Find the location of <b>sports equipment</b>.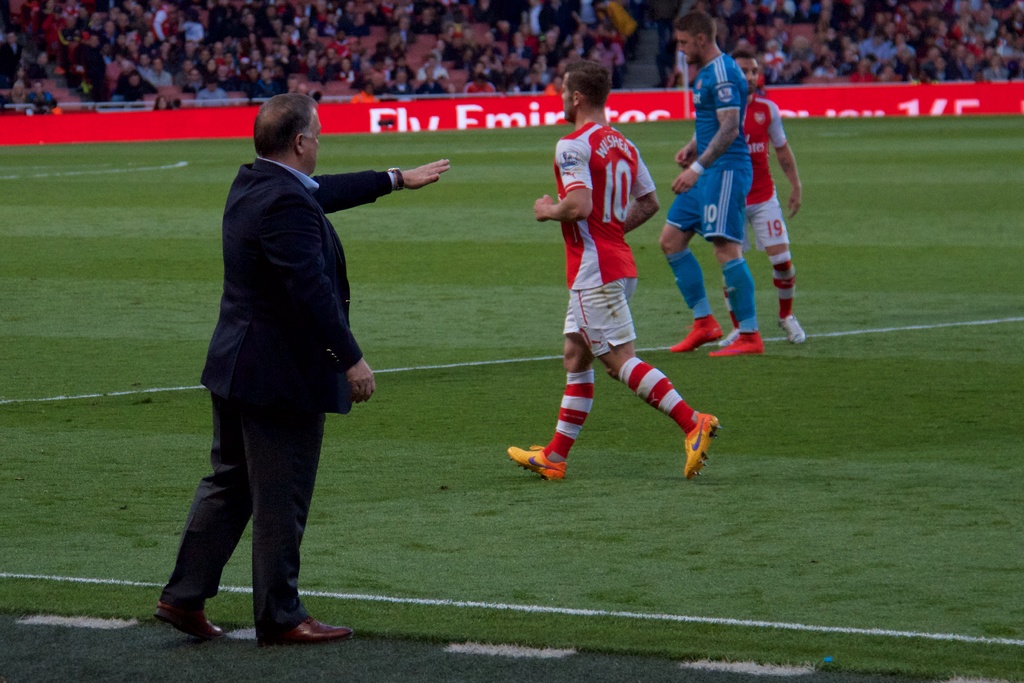
Location: region(504, 444, 569, 483).
